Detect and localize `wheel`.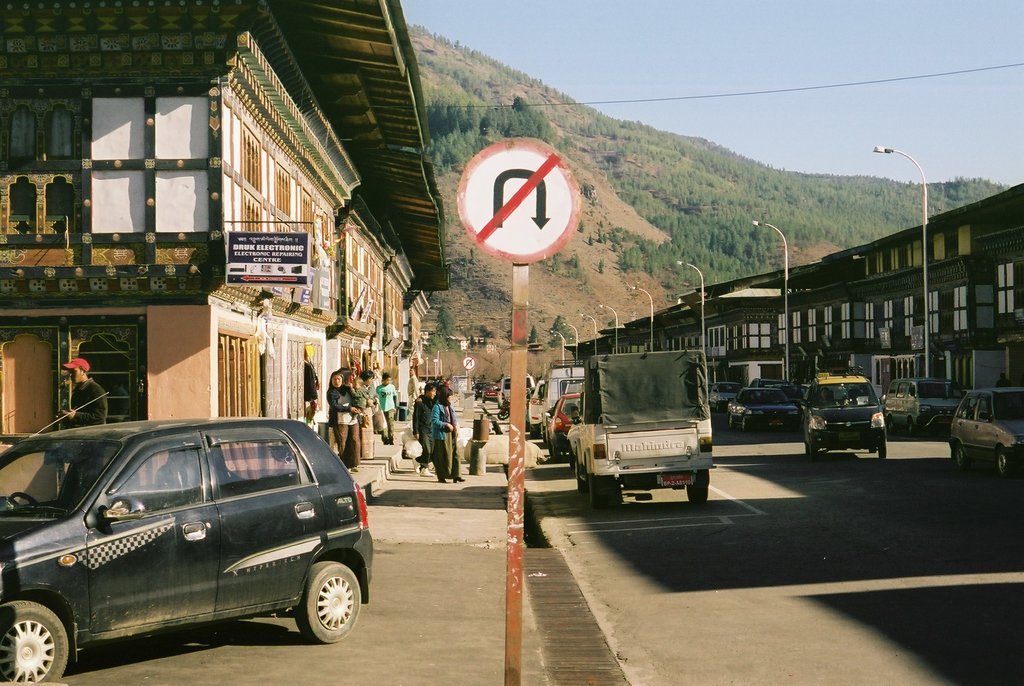
Localized at box(591, 477, 620, 516).
